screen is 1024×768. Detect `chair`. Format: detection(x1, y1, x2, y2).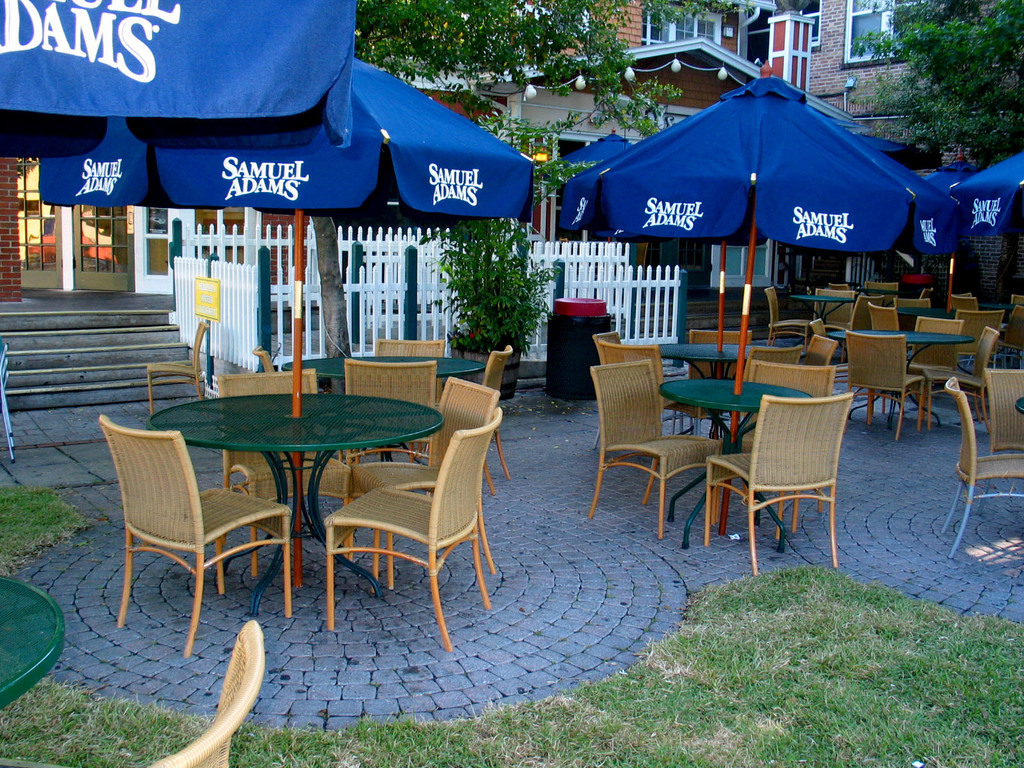
detection(953, 295, 975, 308).
